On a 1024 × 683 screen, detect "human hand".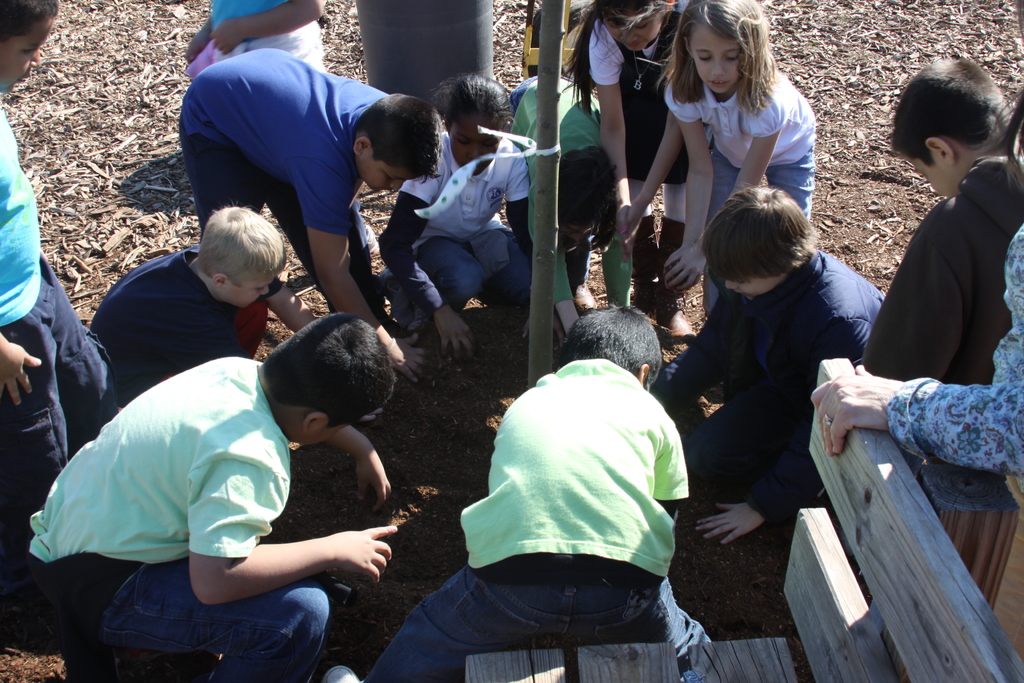
<region>662, 248, 701, 293</region>.
